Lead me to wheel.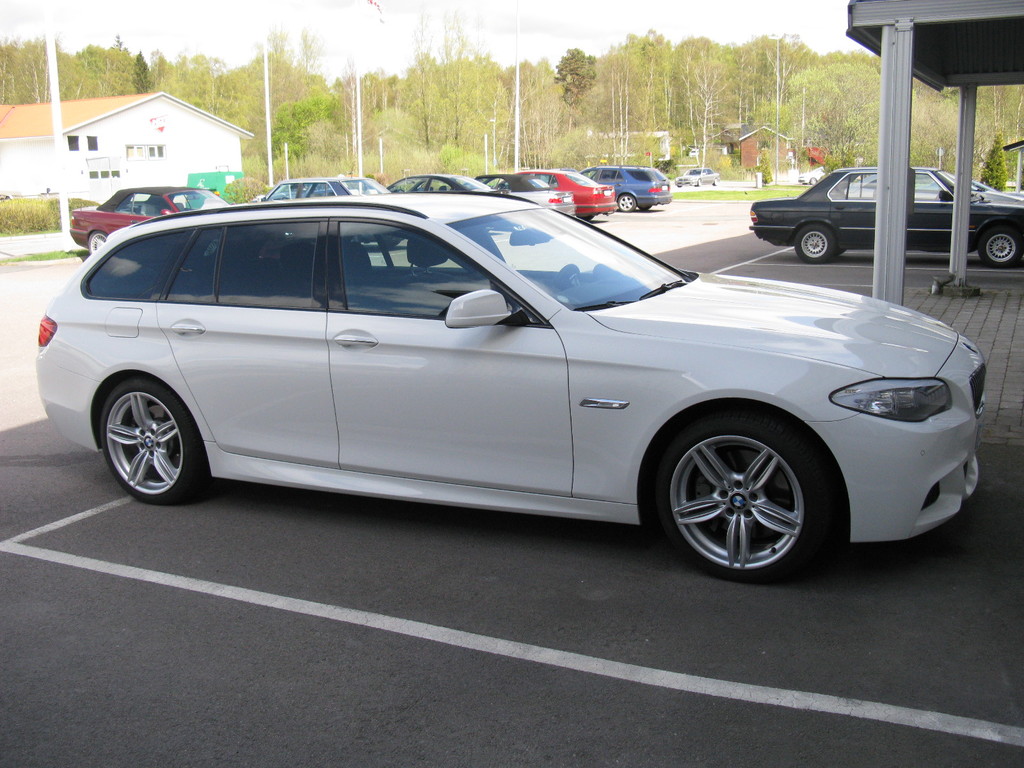
Lead to <region>637, 399, 842, 583</region>.
